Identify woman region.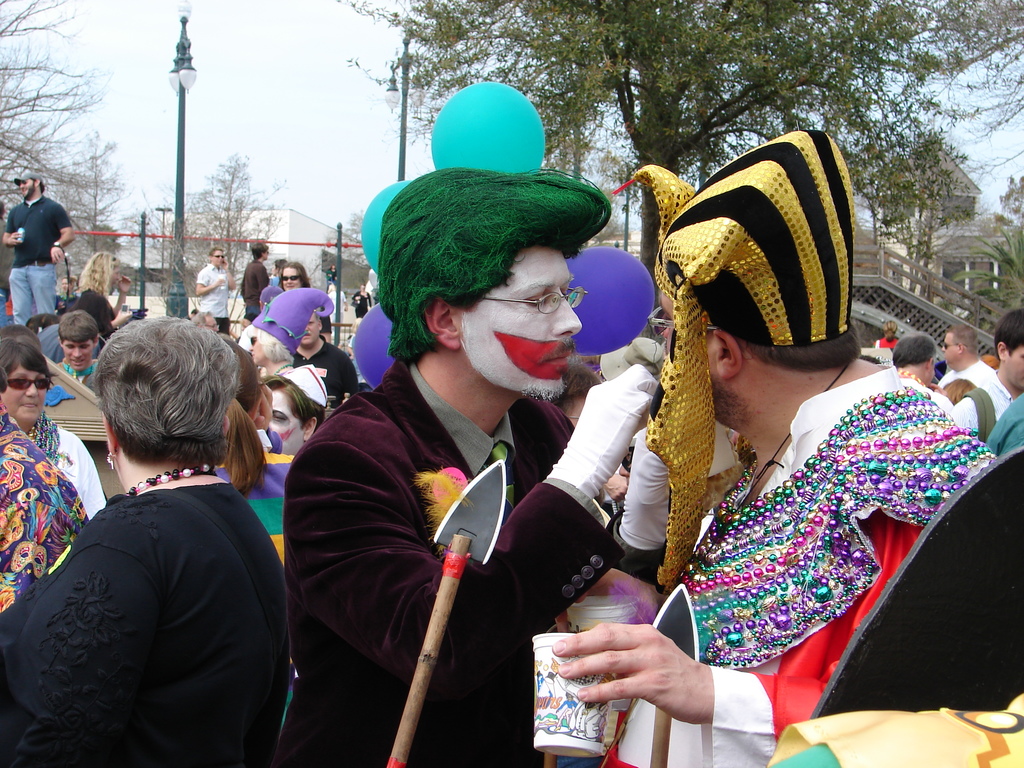
Region: select_region(223, 335, 308, 582).
